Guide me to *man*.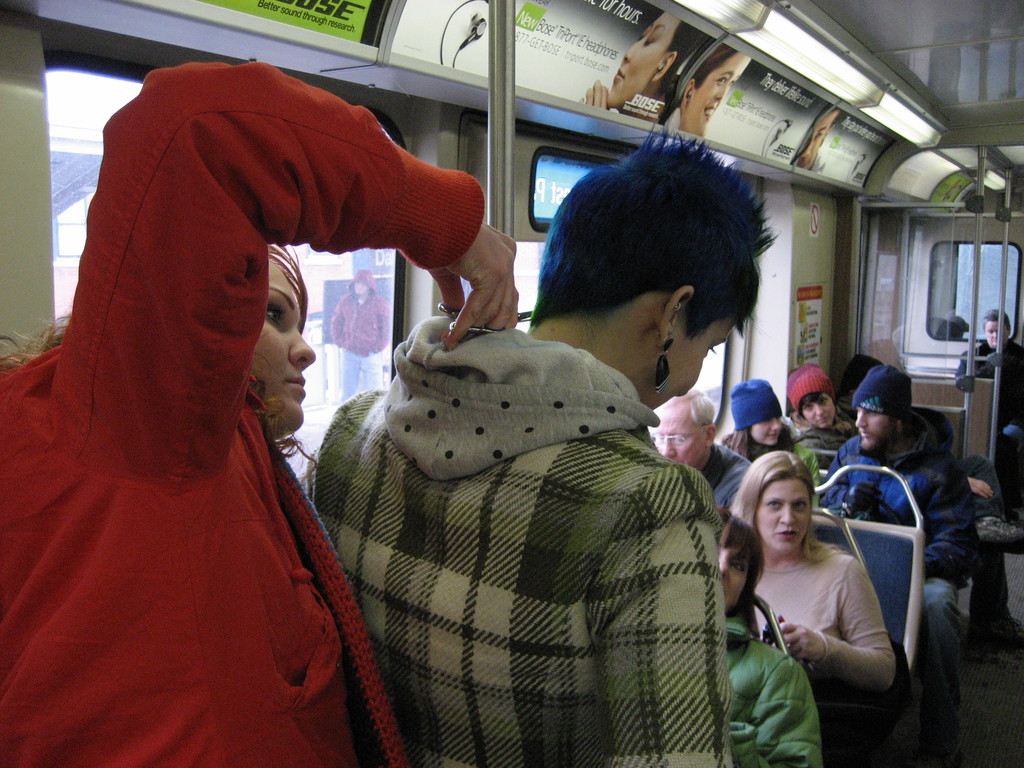
Guidance: (653, 390, 746, 507).
